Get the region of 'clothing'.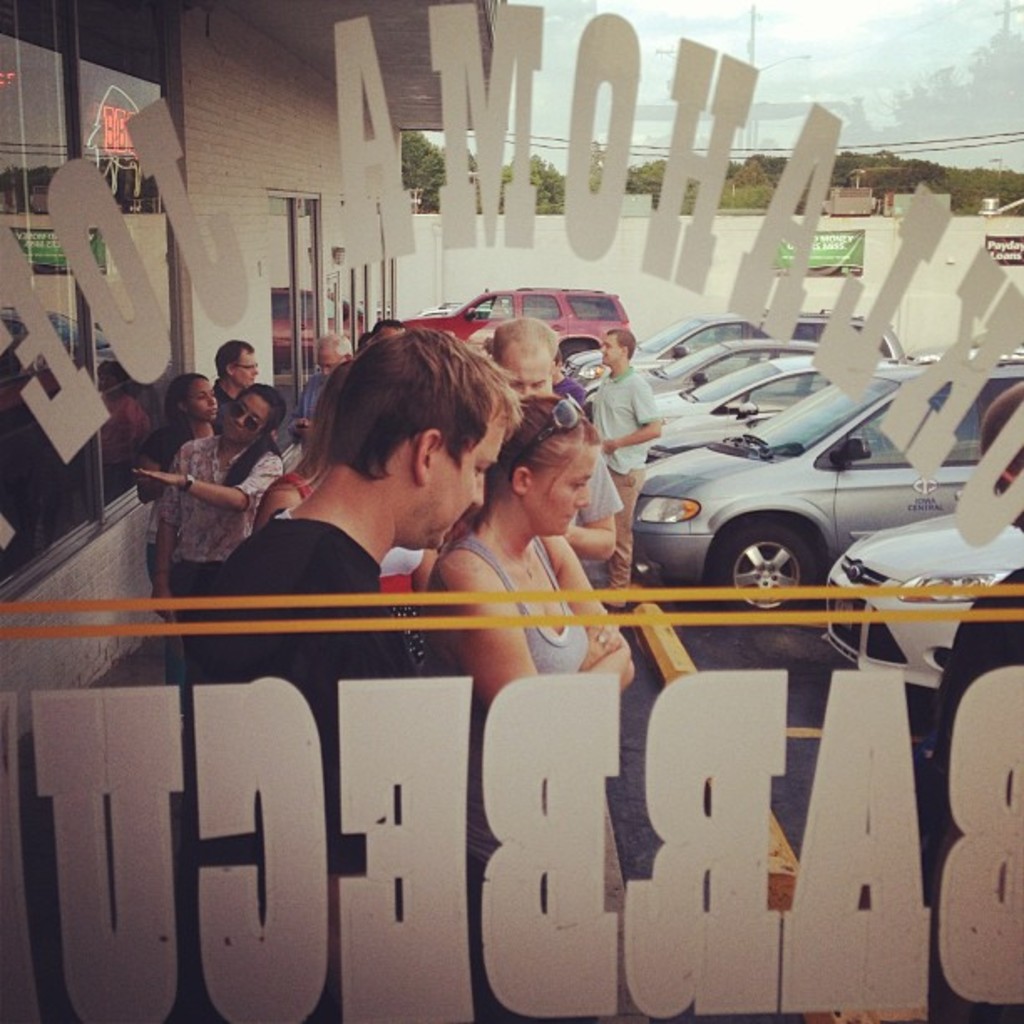
bbox=[171, 504, 422, 679].
